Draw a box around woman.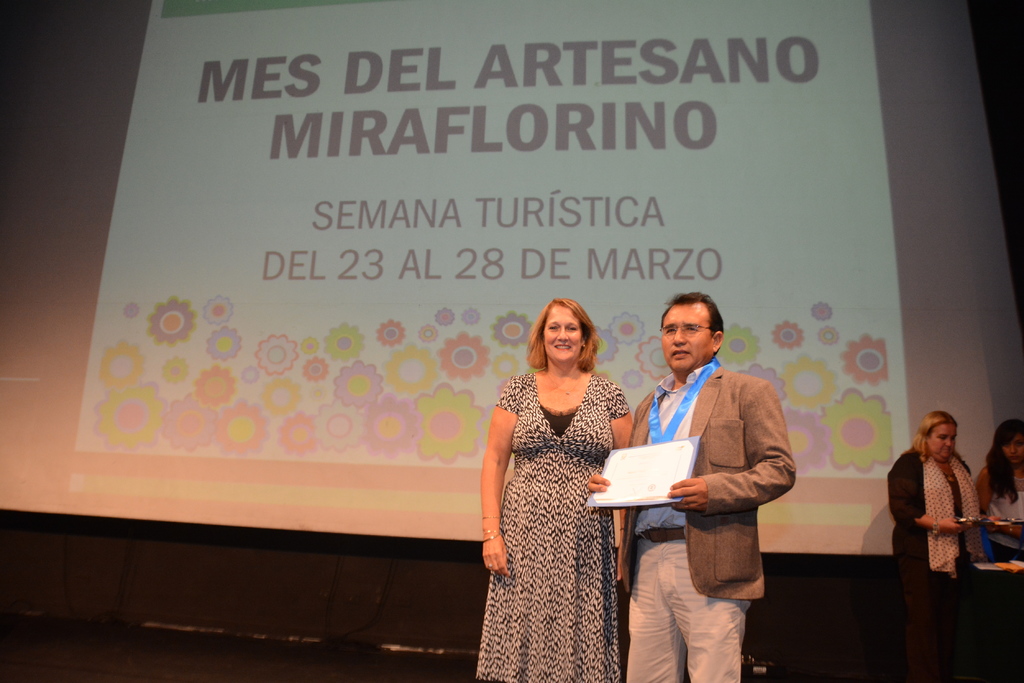
left=476, top=275, right=643, bottom=673.
